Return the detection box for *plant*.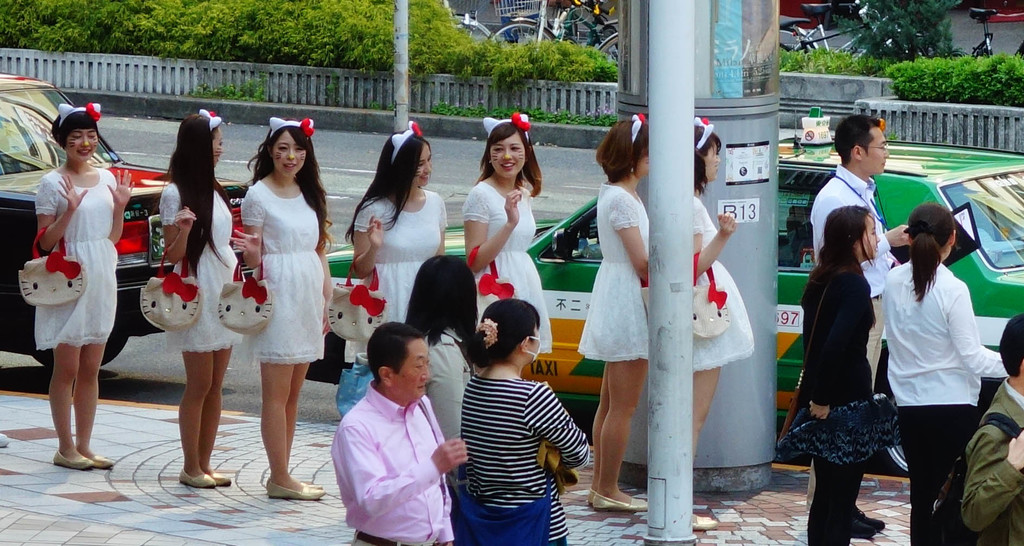
(left=434, top=104, right=618, bottom=127).
